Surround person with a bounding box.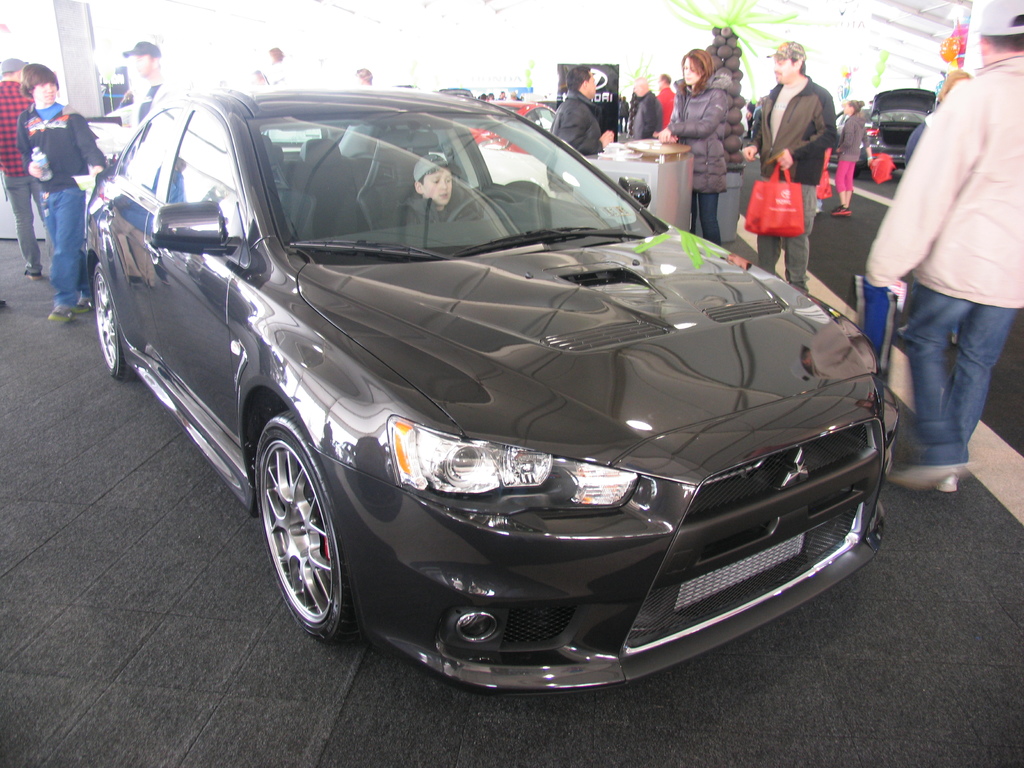
box=[116, 35, 175, 130].
